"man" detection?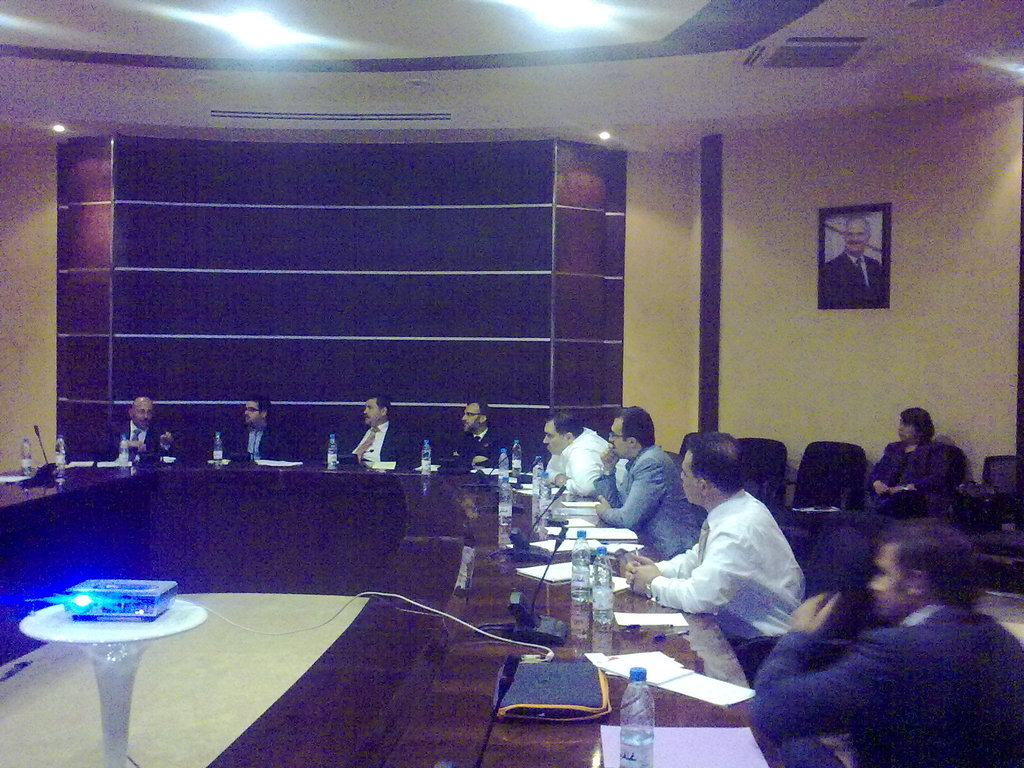
Rect(348, 396, 420, 460)
